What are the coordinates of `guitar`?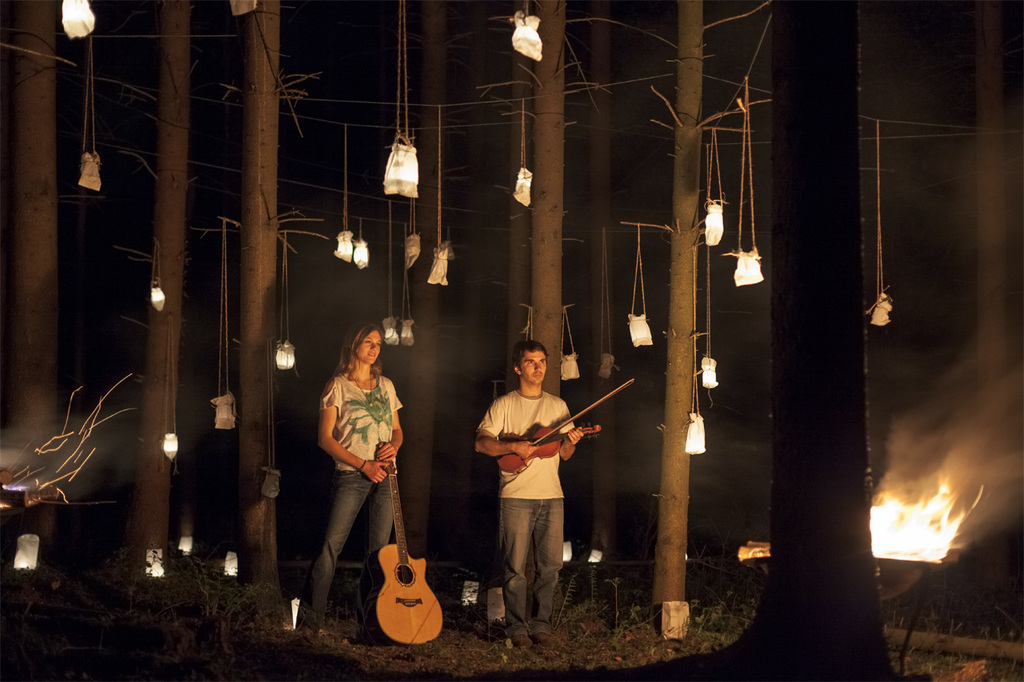
bbox=[378, 442, 450, 645].
